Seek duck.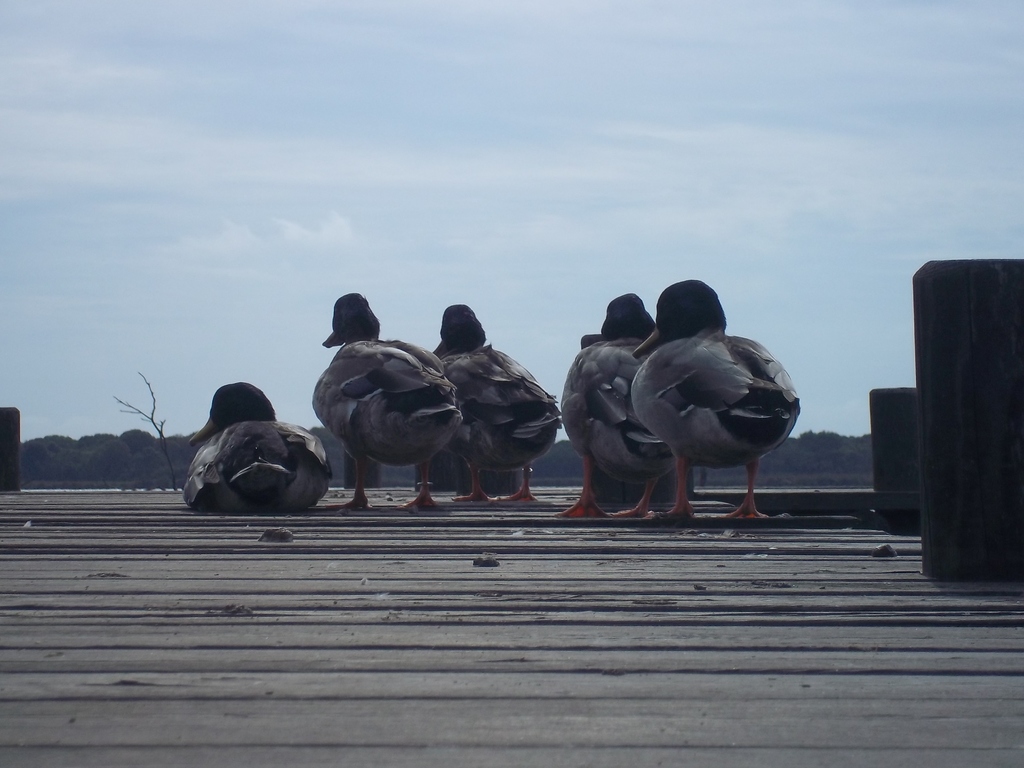
l=419, t=302, r=553, b=503.
